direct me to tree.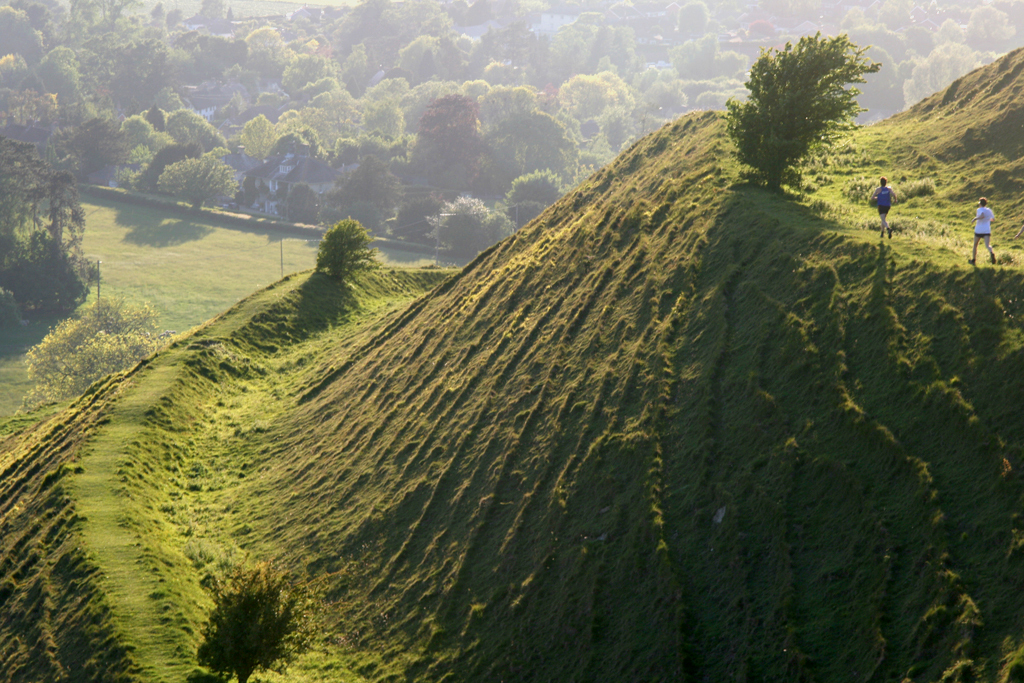
Direction: bbox=(735, 17, 889, 193).
